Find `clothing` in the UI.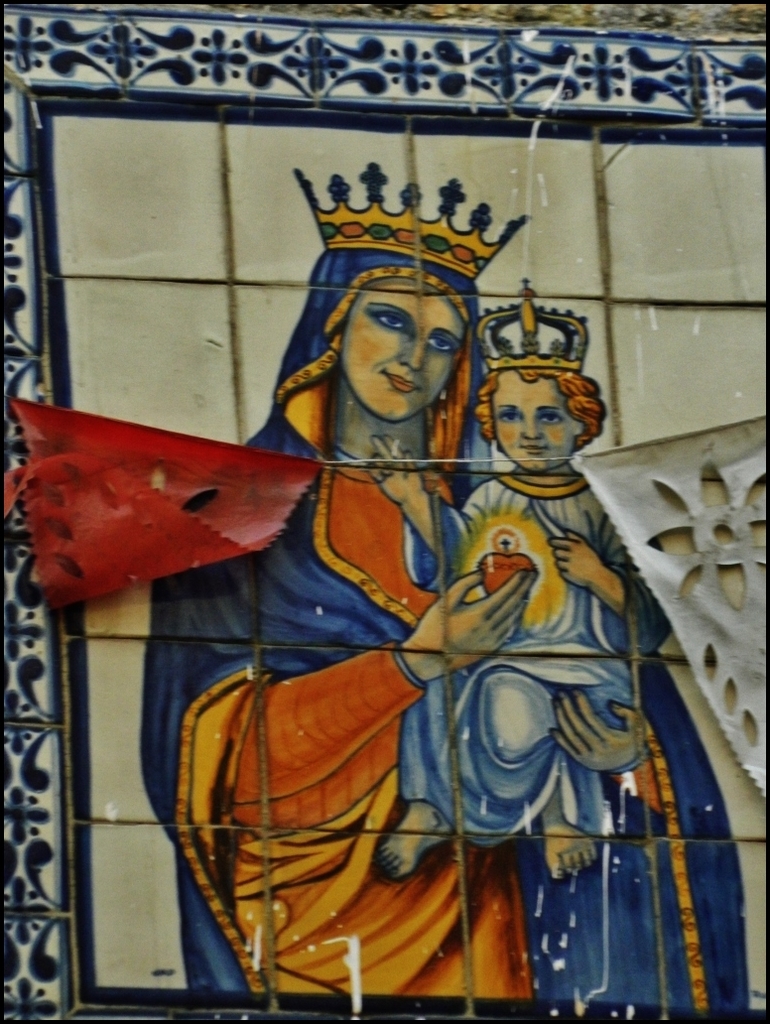
UI element at l=125, t=224, r=762, b=1023.
